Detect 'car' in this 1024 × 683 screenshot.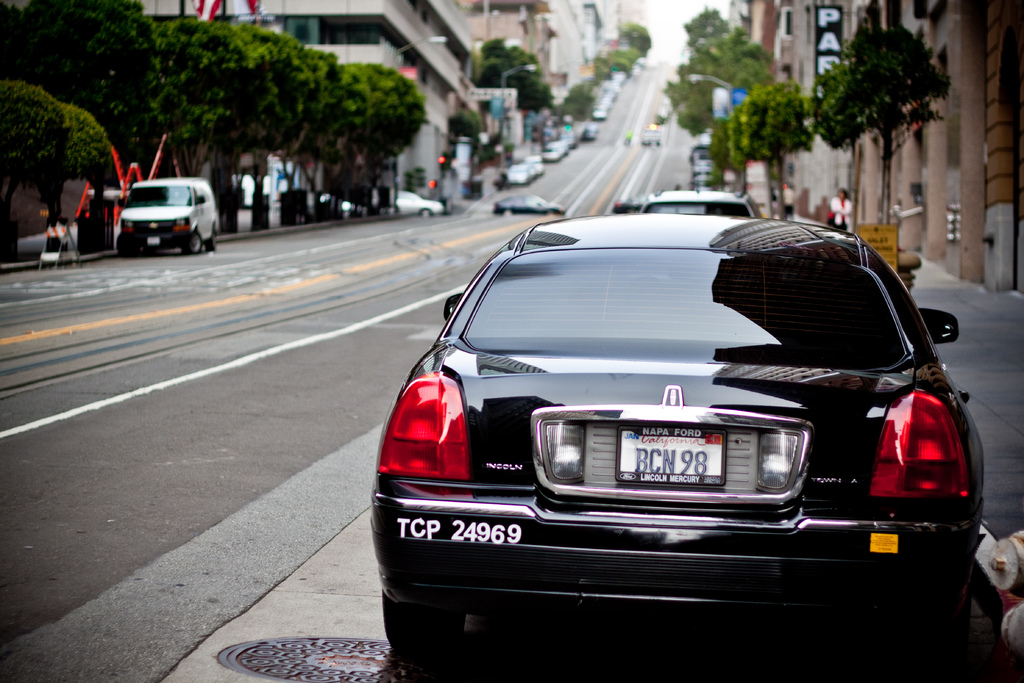
Detection: detection(637, 177, 761, 218).
